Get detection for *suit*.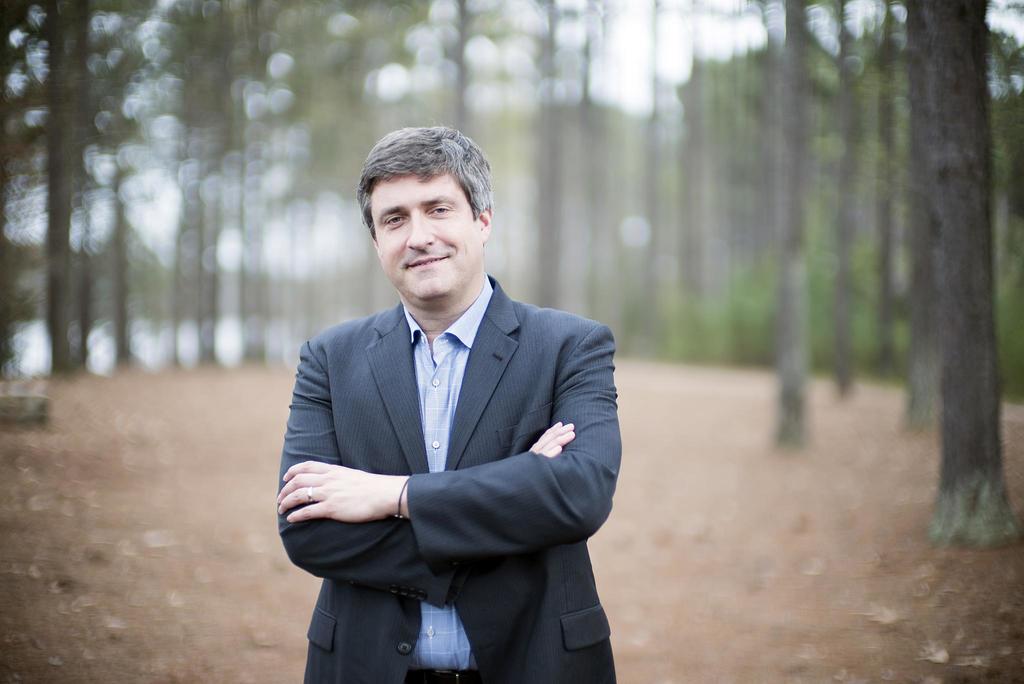
Detection: detection(256, 181, 630, 683).
